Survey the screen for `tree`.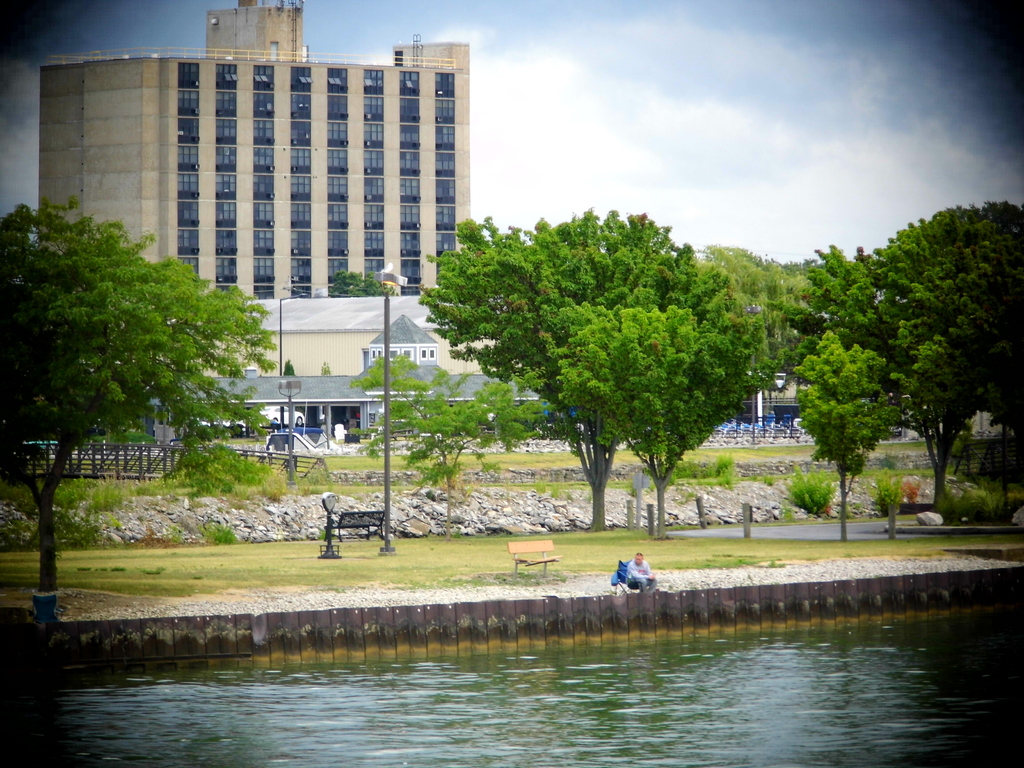
Survey found: BBox(781, 199, 1023, 515).
